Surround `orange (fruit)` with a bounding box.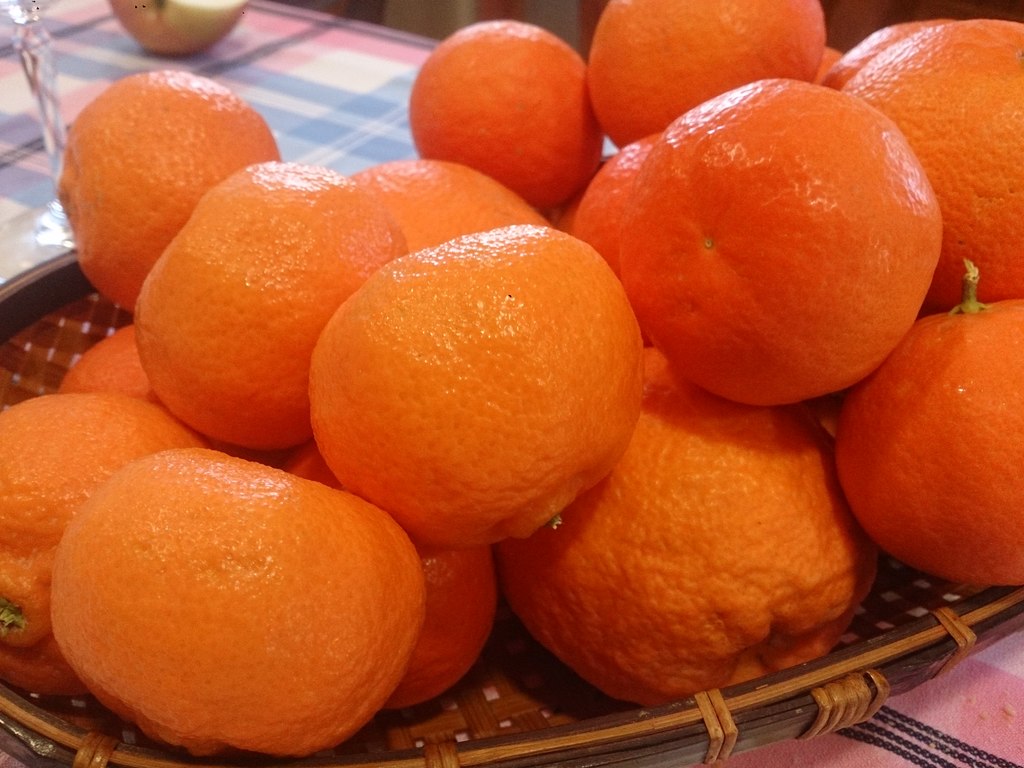
<bbox>134, 161, 395, 445</bbox>.
